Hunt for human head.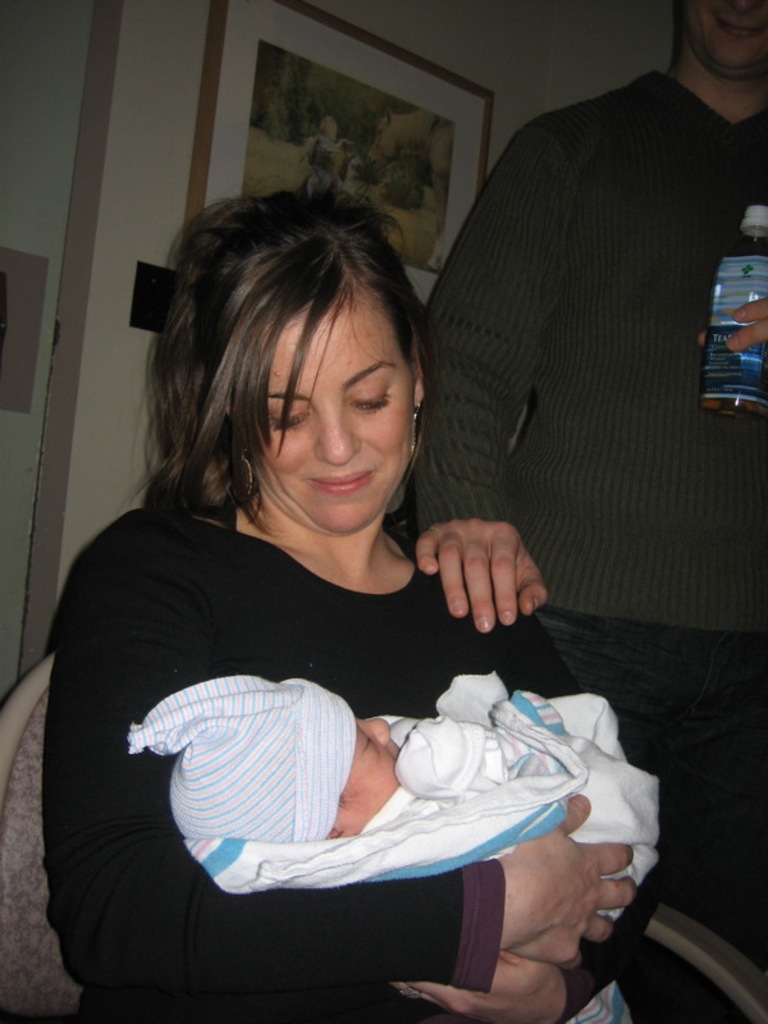
Hunted down at 675/0/767/68.
